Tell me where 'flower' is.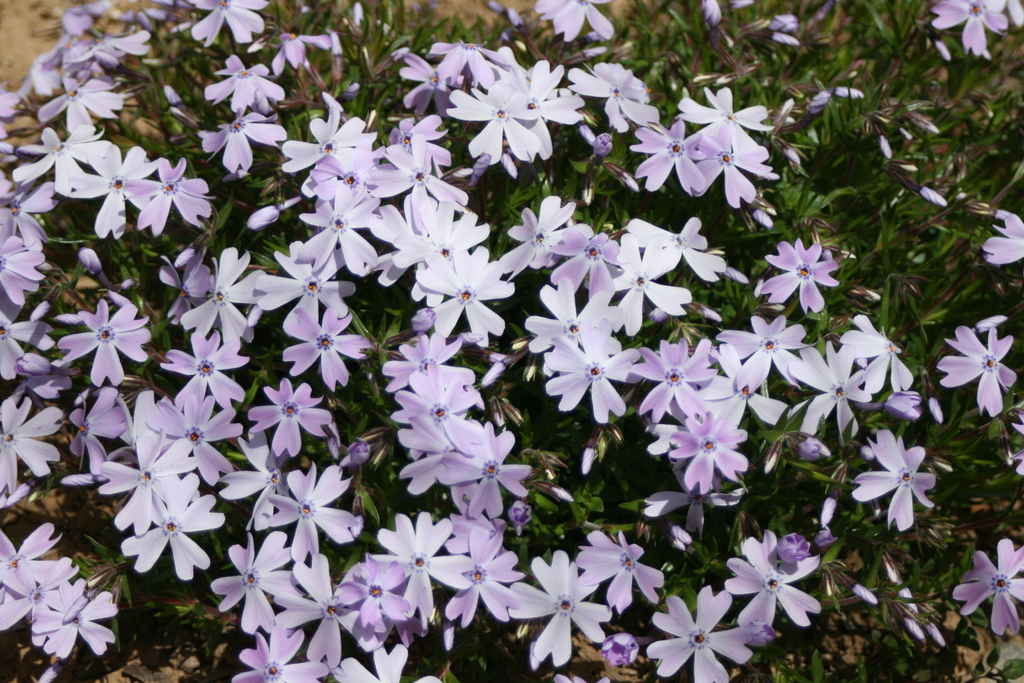
'flower' is at BBox(801, 92, 826, 117).
